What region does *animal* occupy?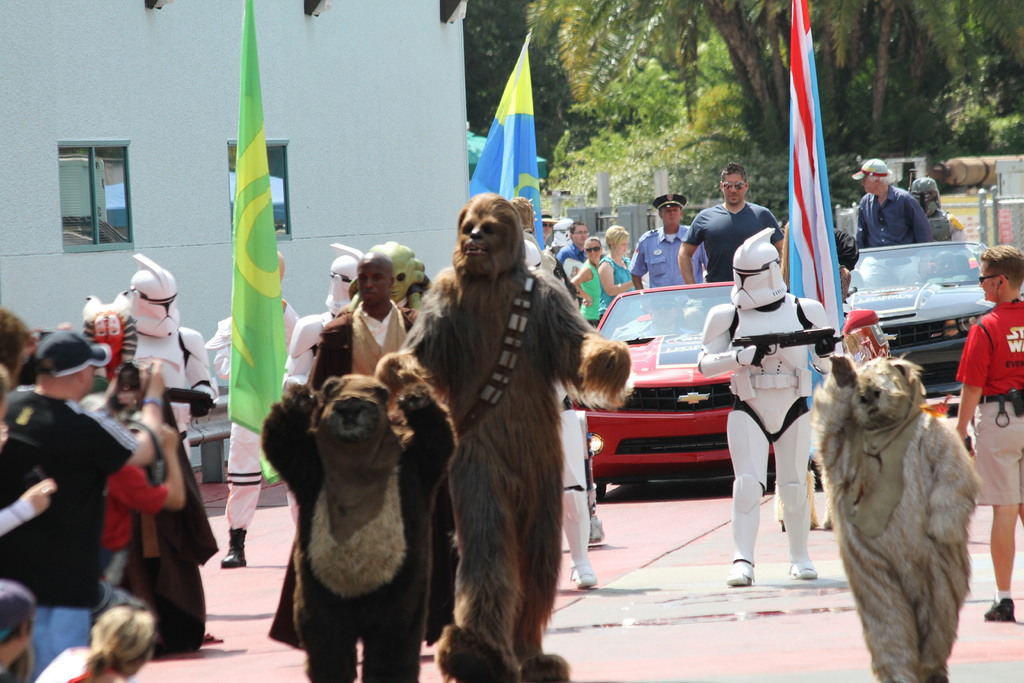
locate(404, 190, 636, 682).
